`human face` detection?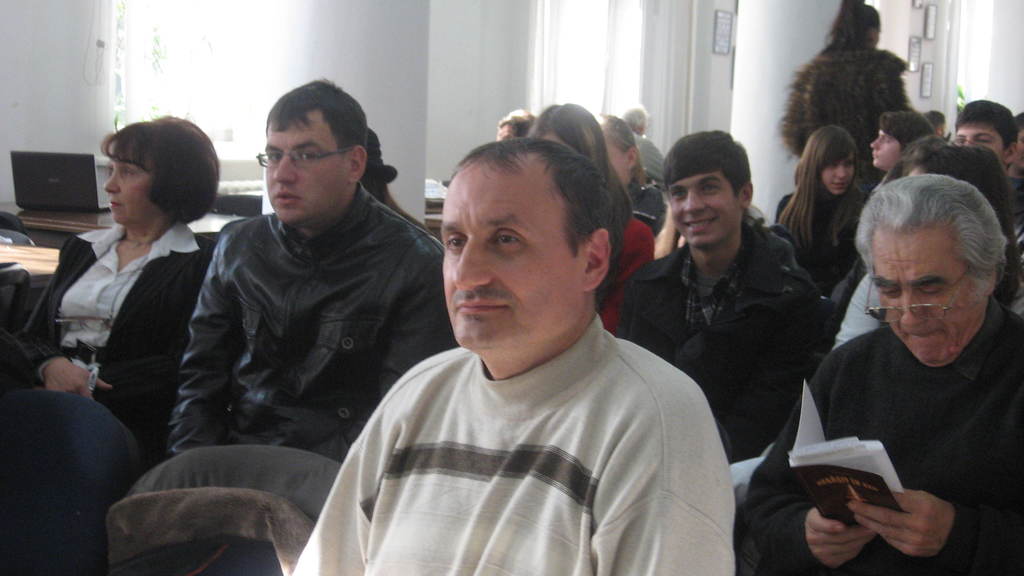
(870,127,901,168)
